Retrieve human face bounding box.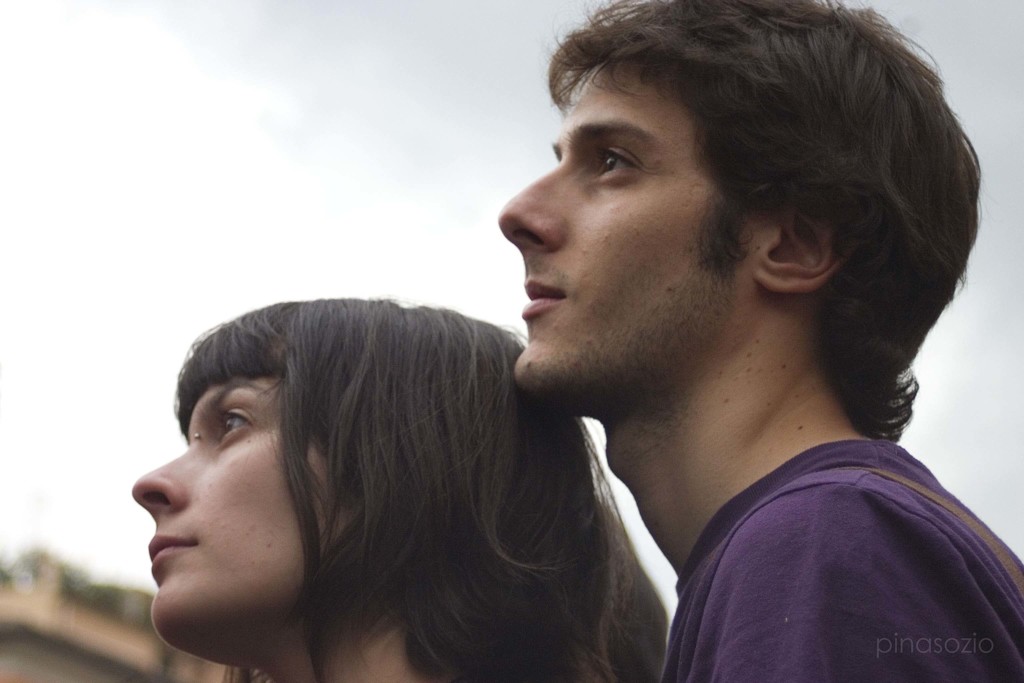
Bounding box: bbox=[501, 56, 726, 411].
